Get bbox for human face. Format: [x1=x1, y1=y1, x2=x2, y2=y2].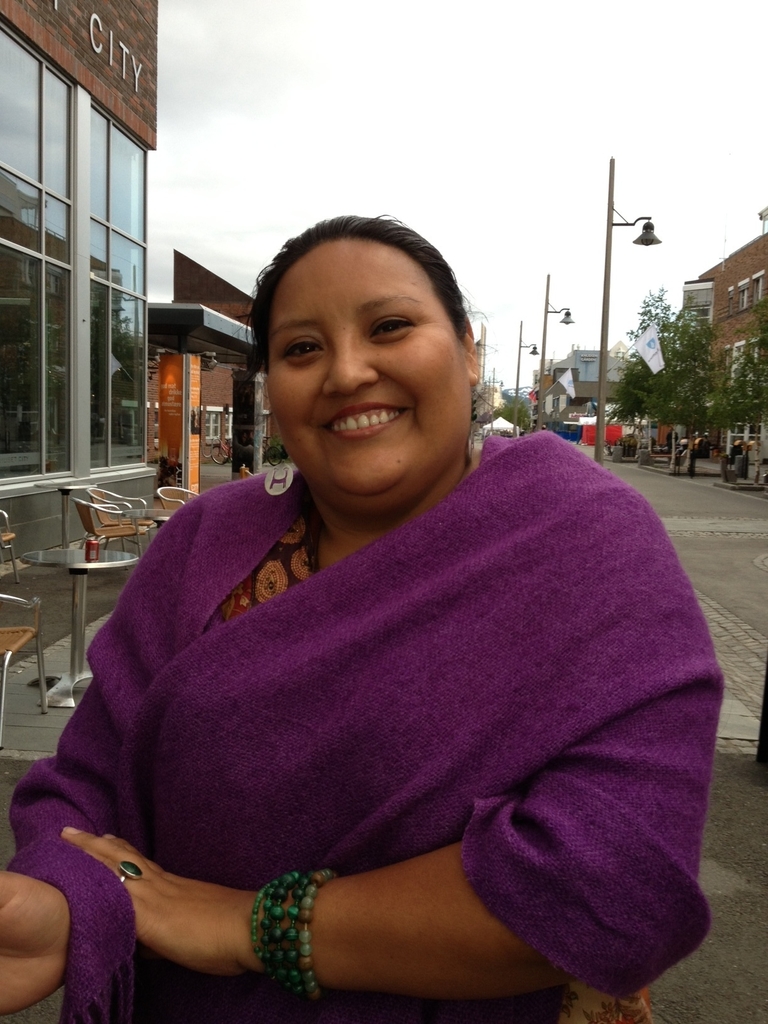
[x1=256, y1=239, x2=468, y2=501].
